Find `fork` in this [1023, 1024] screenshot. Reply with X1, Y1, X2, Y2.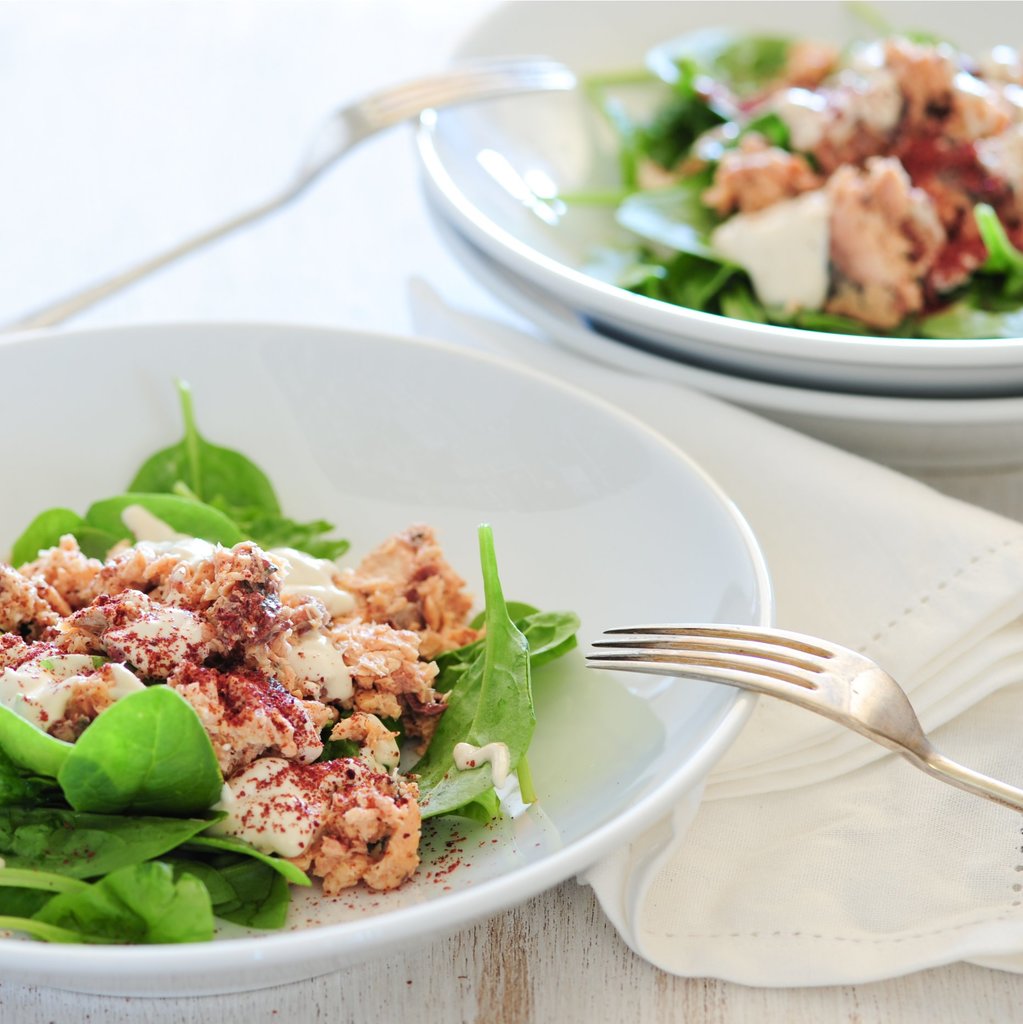
574, 607, 953, 794.
